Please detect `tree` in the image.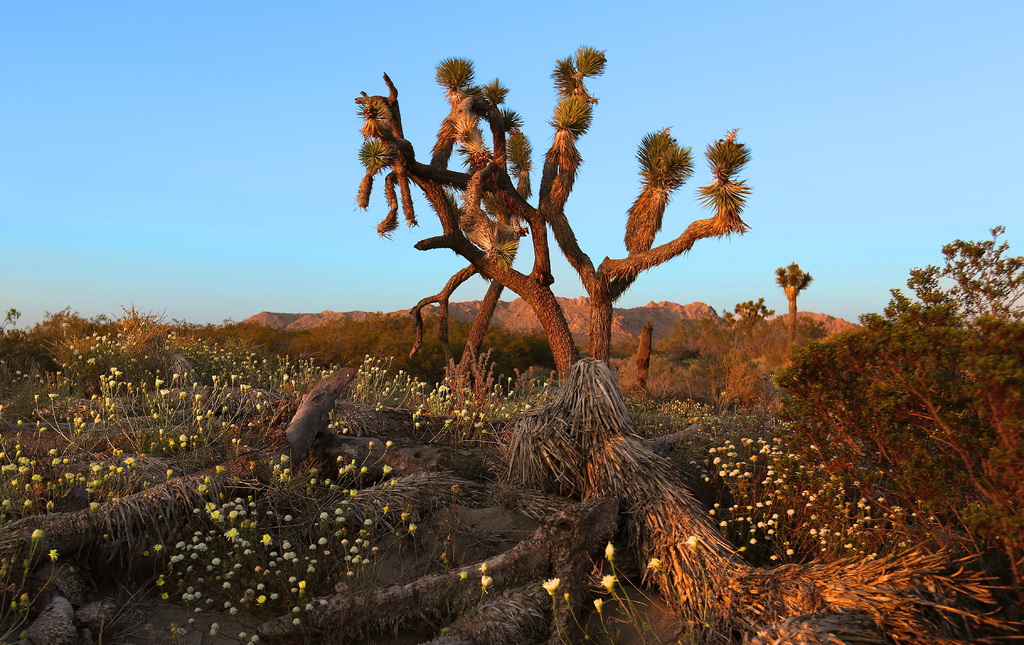
select_region(774, 257, 813, 359).
